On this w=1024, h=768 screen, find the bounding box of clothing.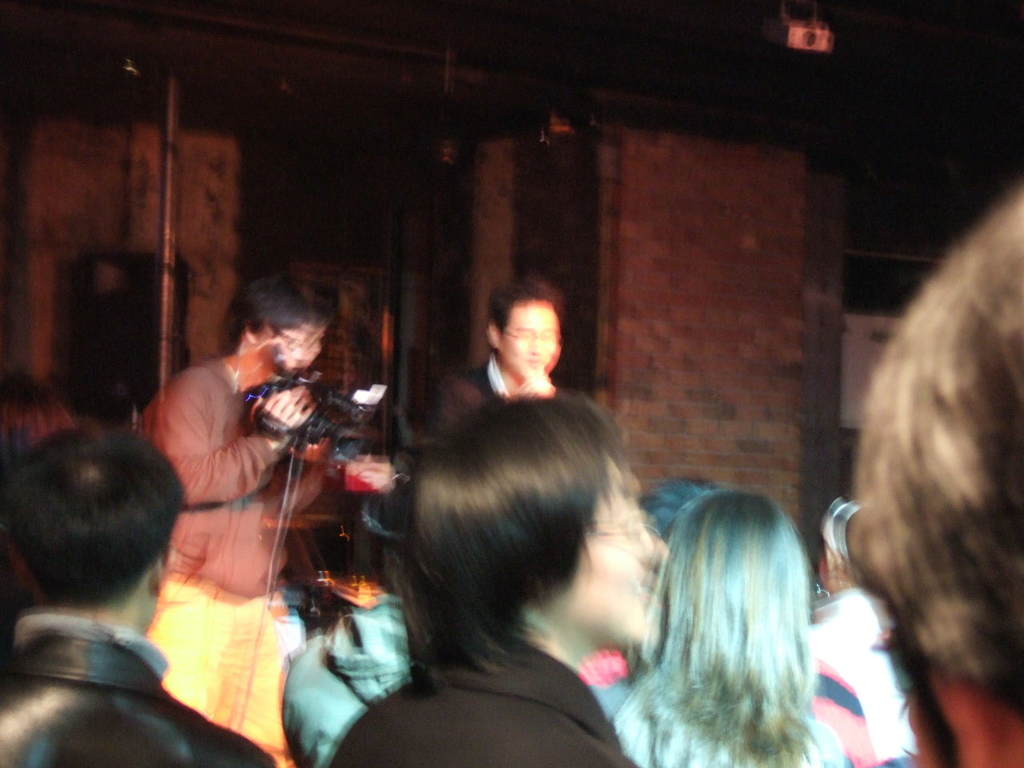
Bounding box: box=[403, 342, 550, 446].
